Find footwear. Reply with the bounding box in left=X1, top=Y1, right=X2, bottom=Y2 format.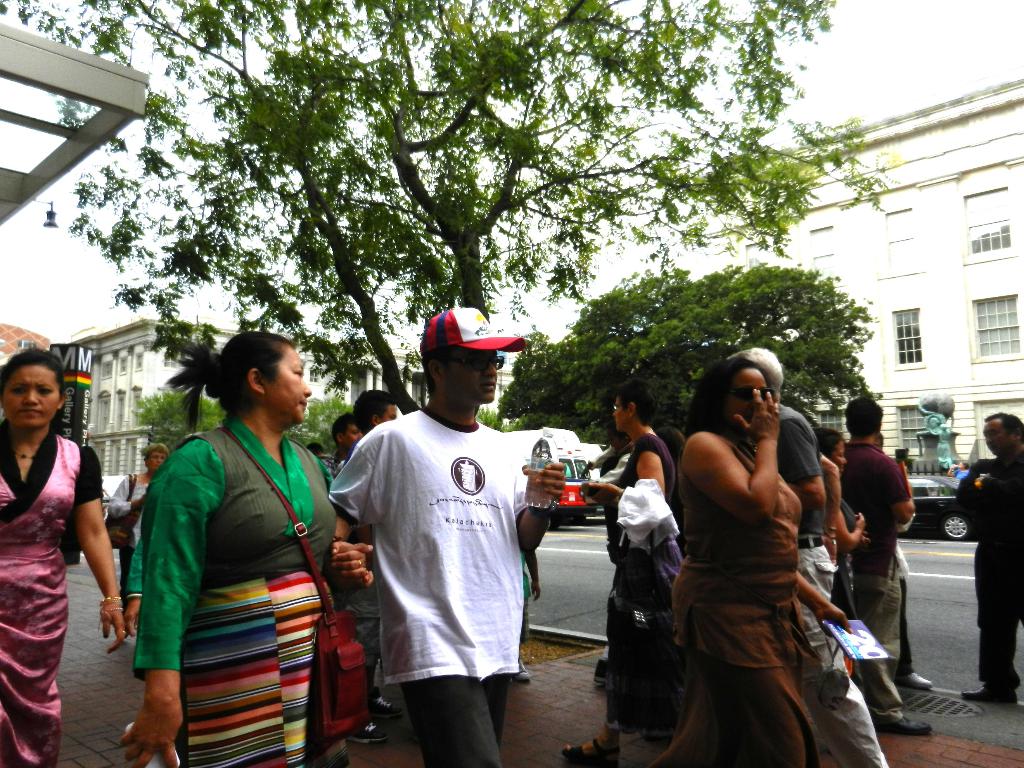
left=888, top=716, right=938, bottom=735.
